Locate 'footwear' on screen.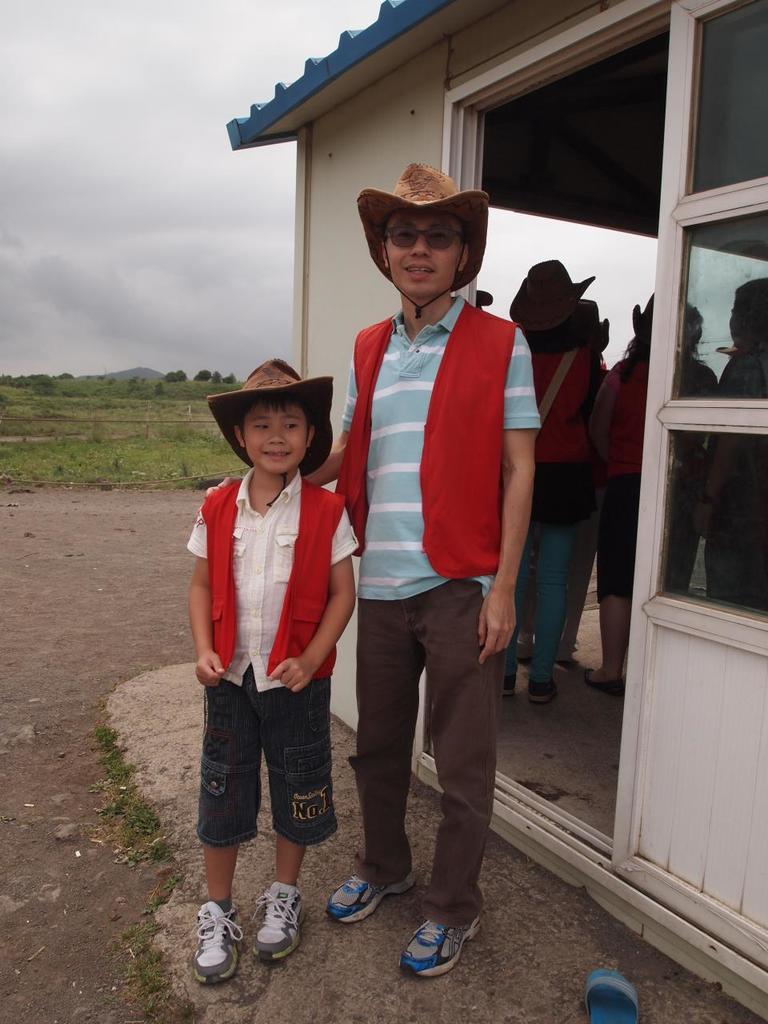
On screen at 562, 646, 576, 658.
